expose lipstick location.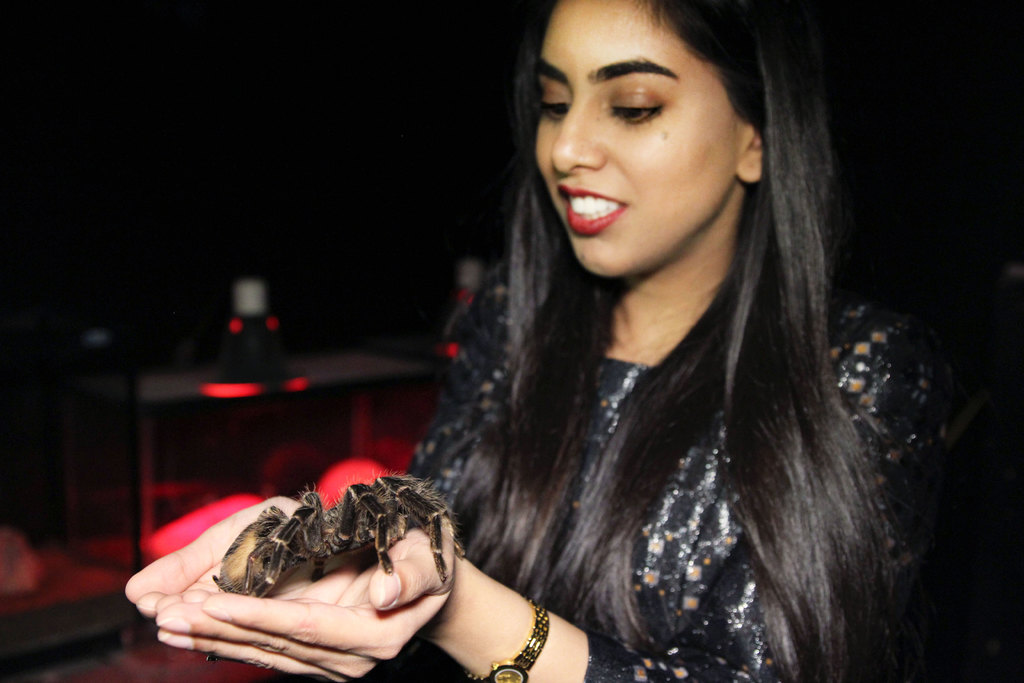
Exposed at [557,187,628,237].
